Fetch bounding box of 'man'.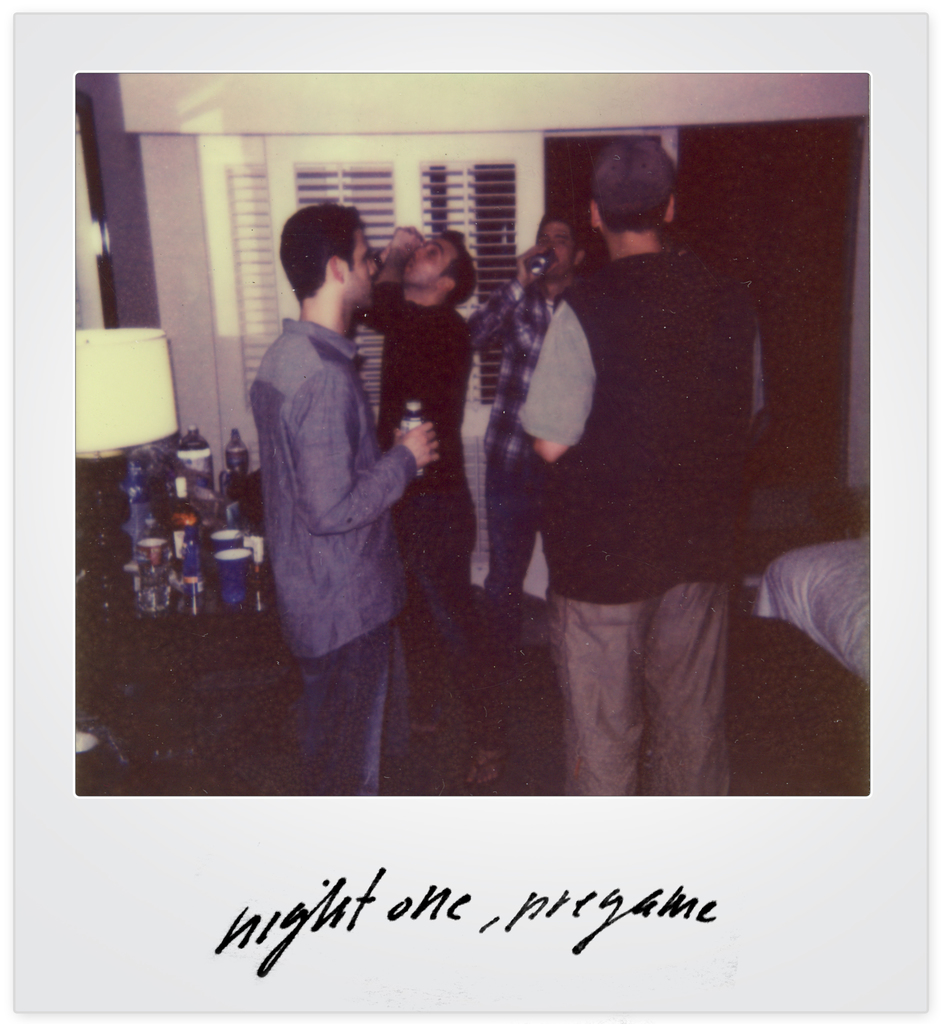
Bbox: bbox(356, 223, 477, 753).
